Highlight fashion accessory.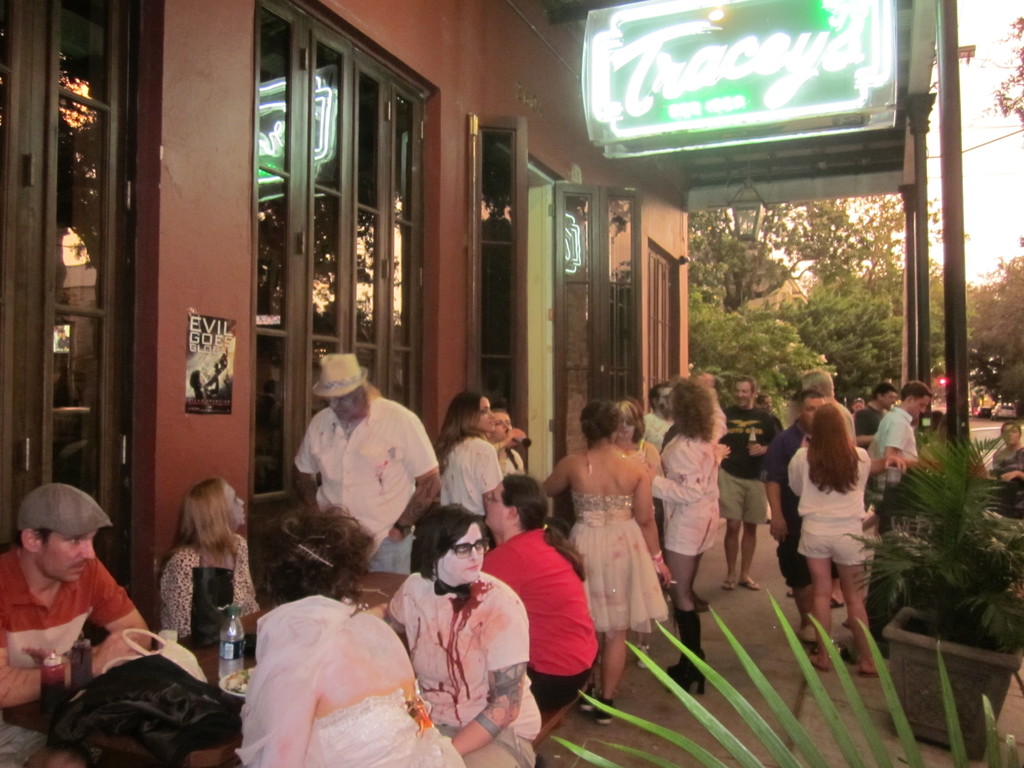
Highlighted region: box=[652, 550, 668, 579].
